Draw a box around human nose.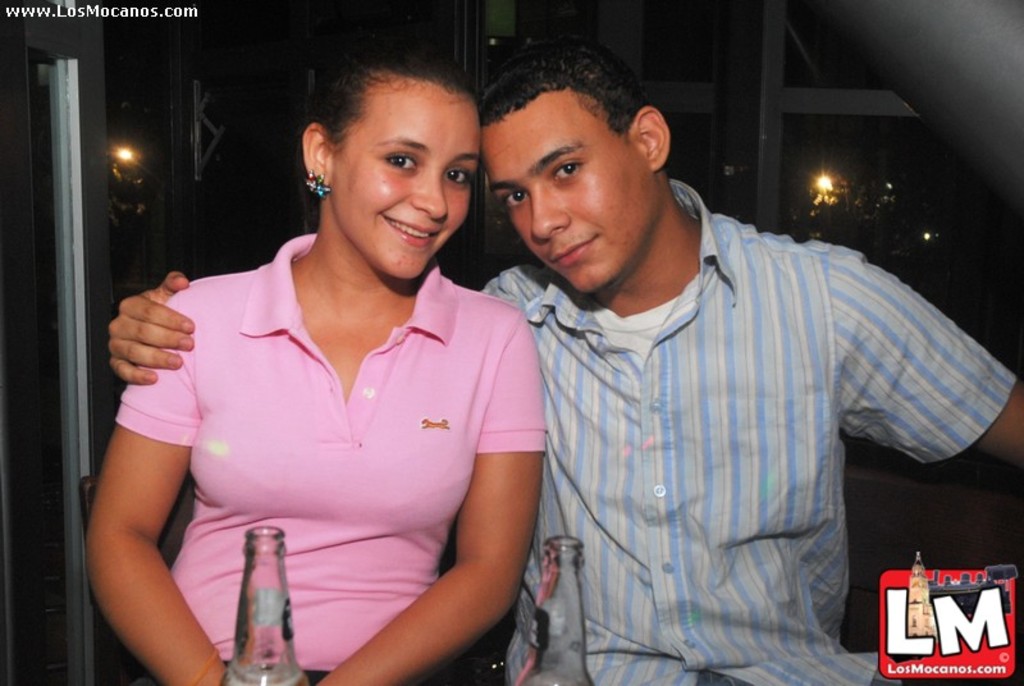
pyautogui.locateOnScreen(410, 178, 451, 221).
